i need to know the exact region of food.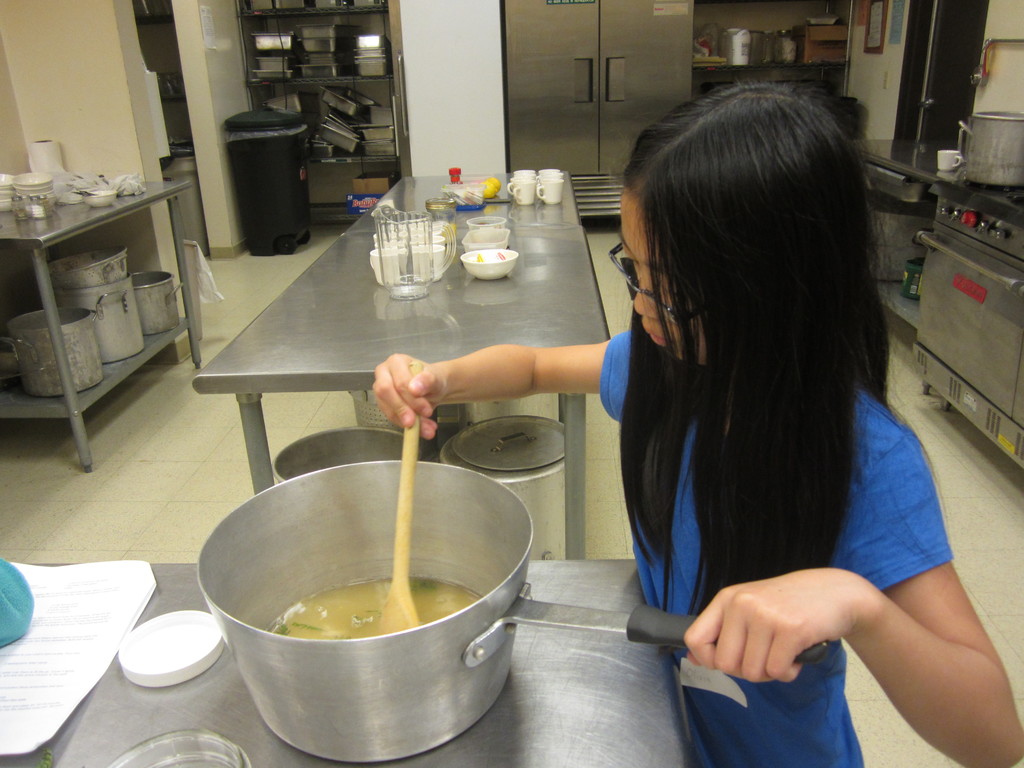
Region: (257,576,484,638).
